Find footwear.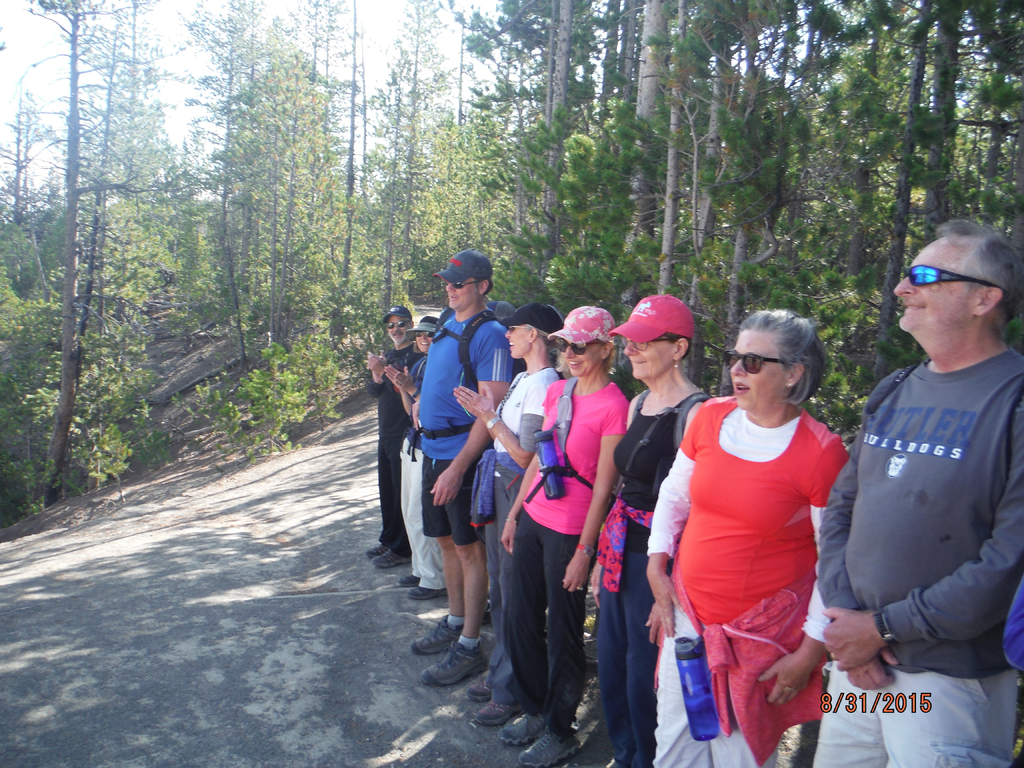
bbox=[399, 572, 424, 586].
